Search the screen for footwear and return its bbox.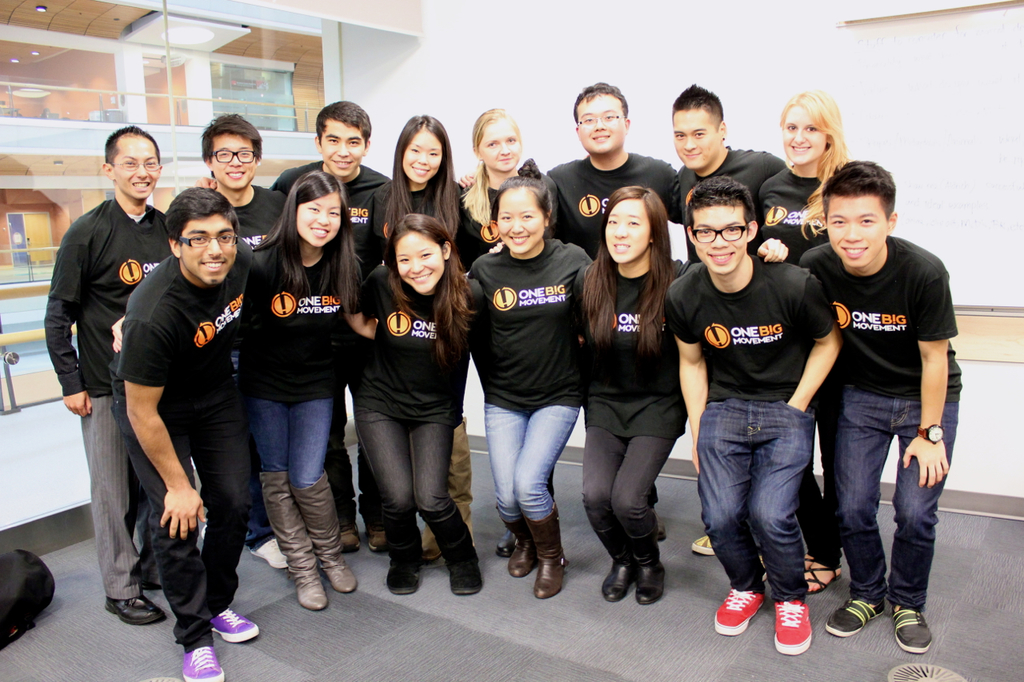
Found: 530 500 569 600.
